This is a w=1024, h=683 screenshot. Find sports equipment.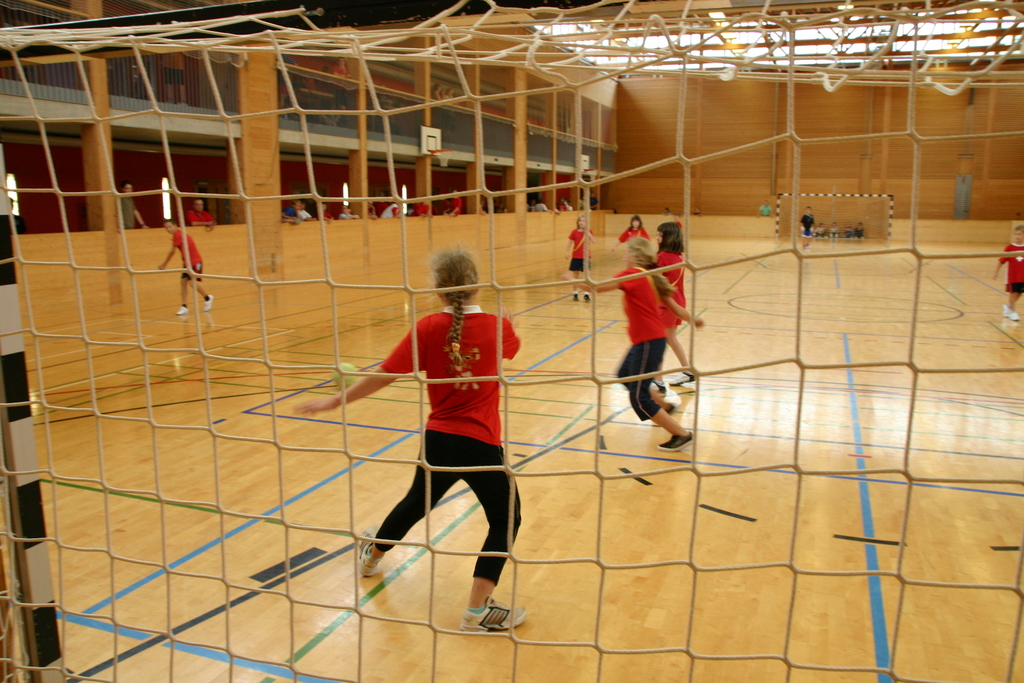
Bounding box: bbox(0, 1, 1023, 682).
